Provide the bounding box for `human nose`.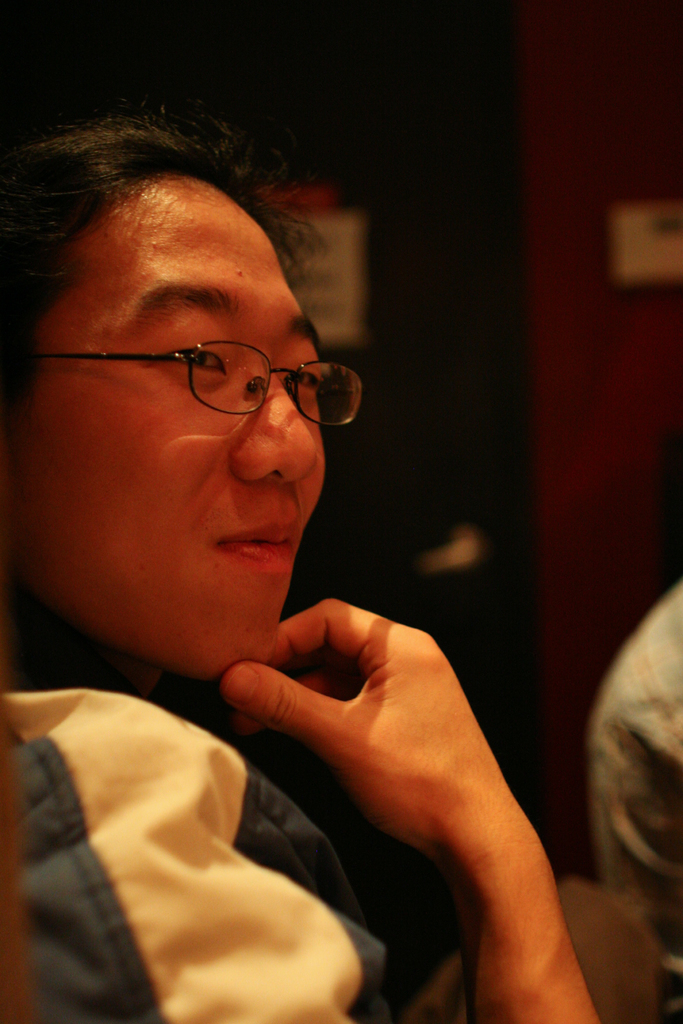
[x1=229, y1=367, x2=318, y2=488].
